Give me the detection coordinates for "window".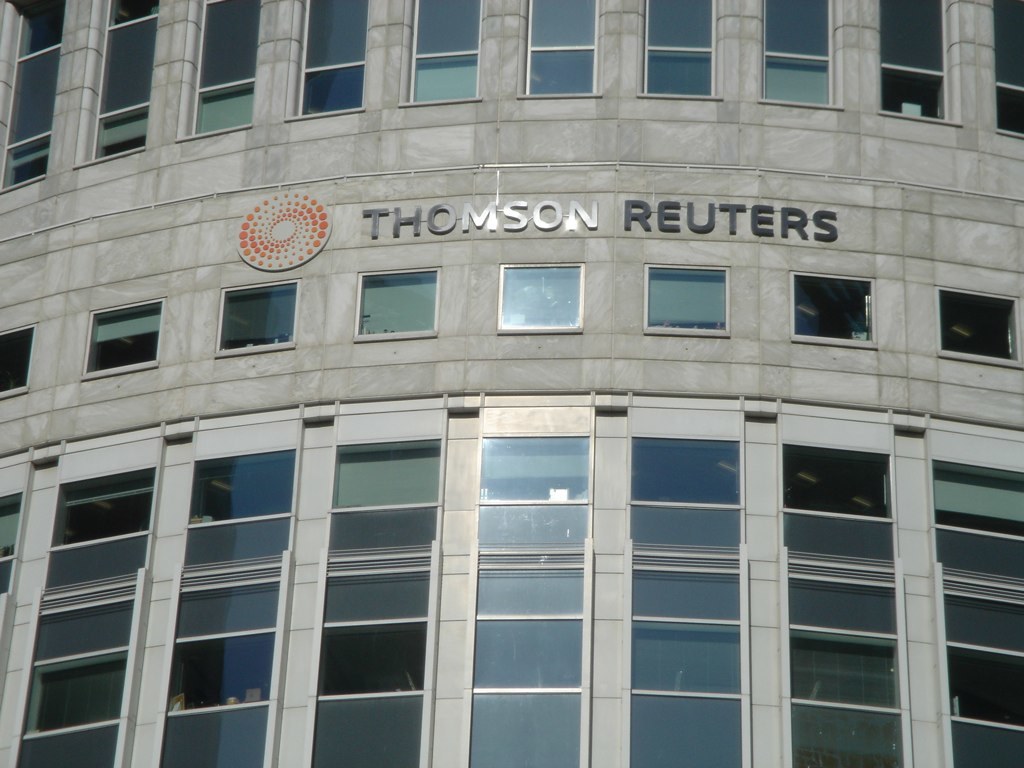
x1=526, y1=0, x2=613, y2=104.
